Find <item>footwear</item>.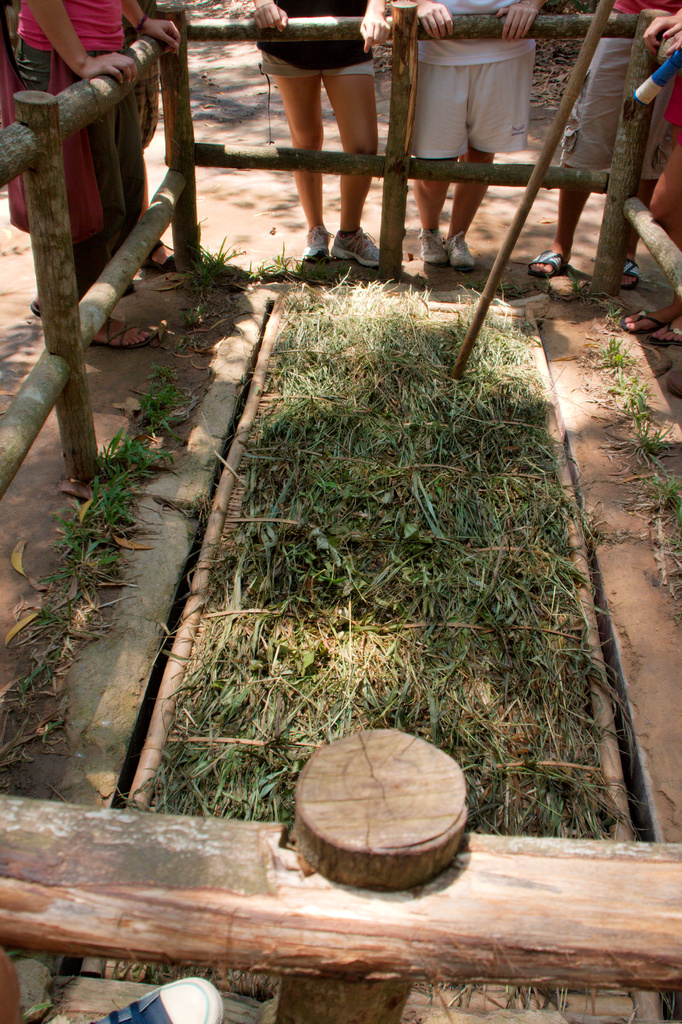
(139,239,177,281).
